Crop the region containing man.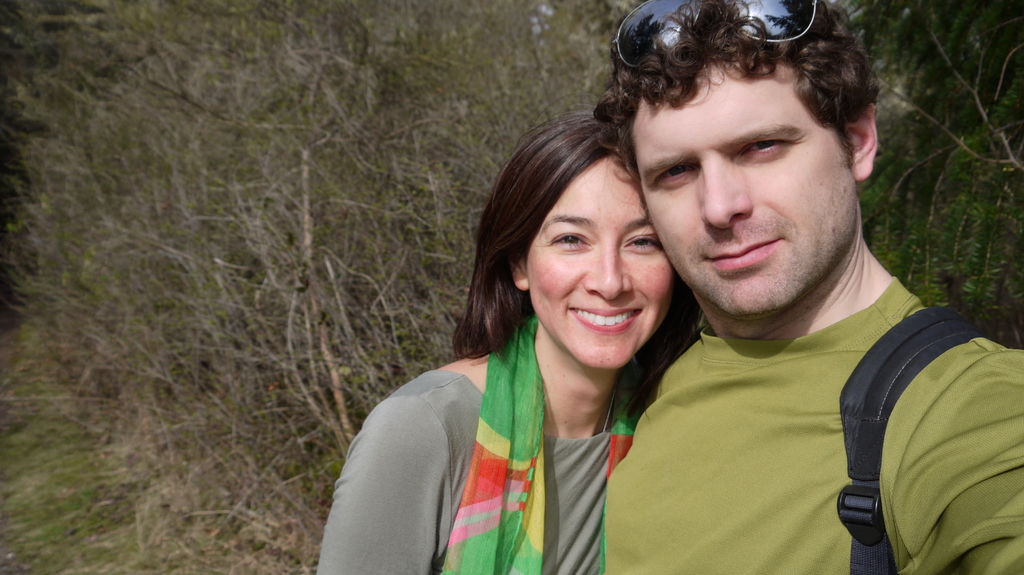
Crop region: bbox=(545, 3, 1023, 574).
